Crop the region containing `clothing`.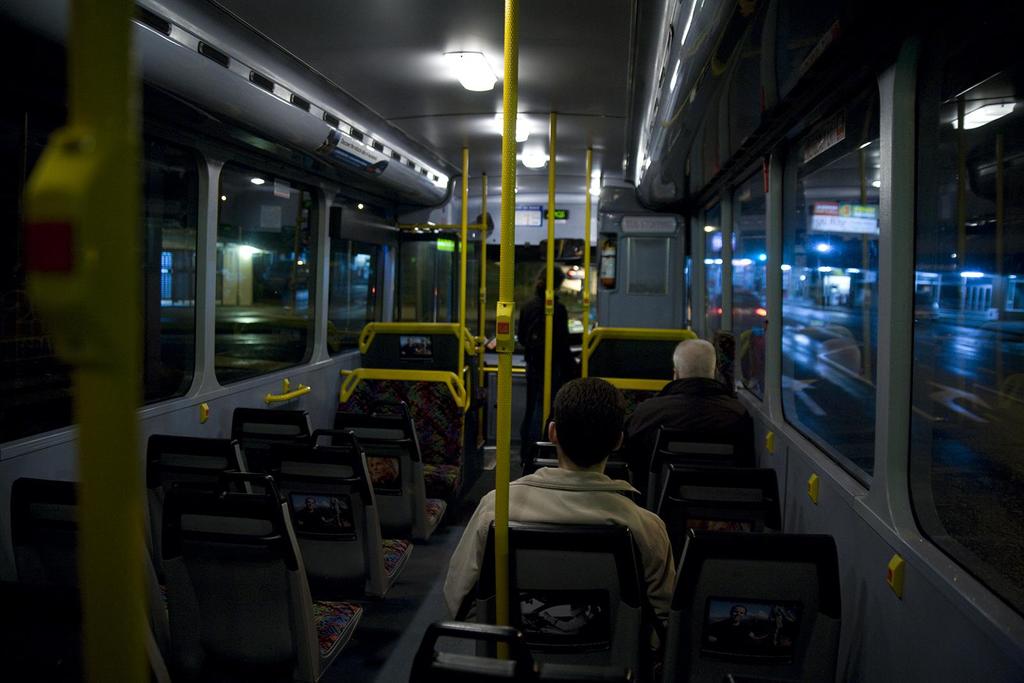
Crop region: [x1=518, y1=289, x2=572, y2=449].
